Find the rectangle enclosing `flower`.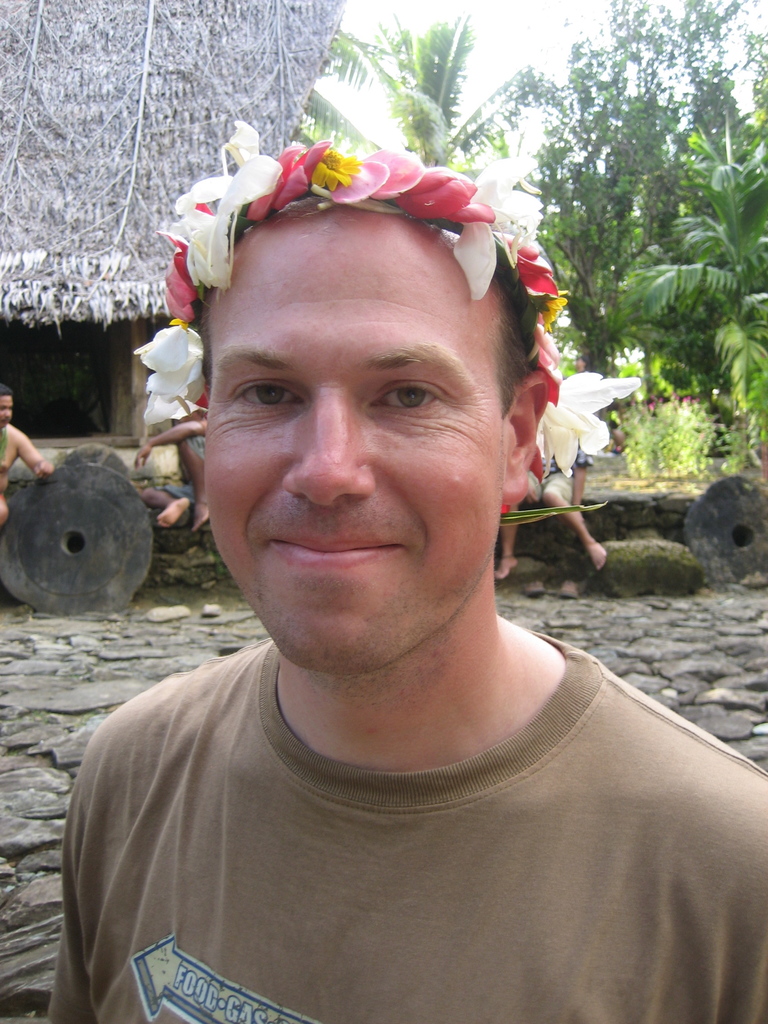
box(552, 353, 627, 472).
